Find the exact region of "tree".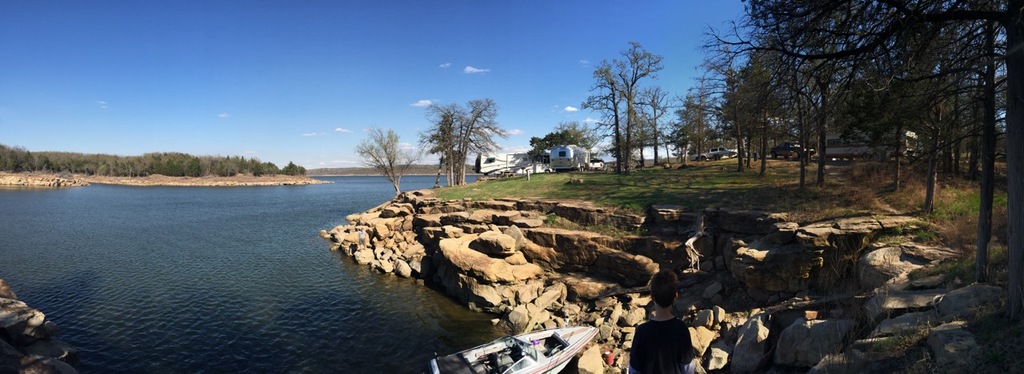
Exact region: [359, 124, 421, 201].
